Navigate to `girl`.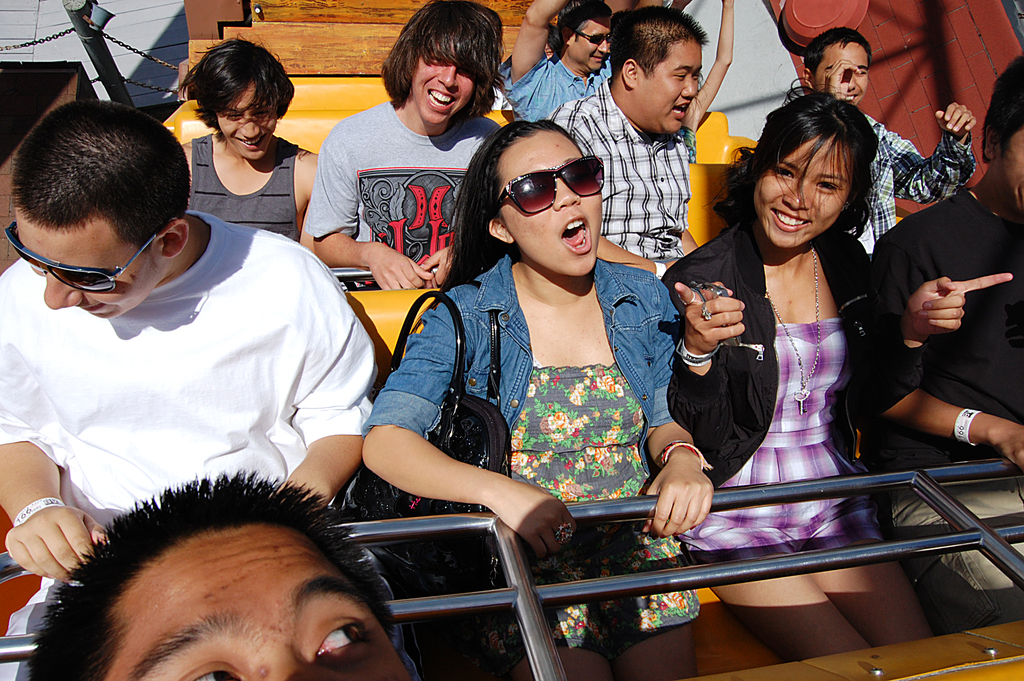
Navigation target: <region>357, 117, 712, 680</region>.
